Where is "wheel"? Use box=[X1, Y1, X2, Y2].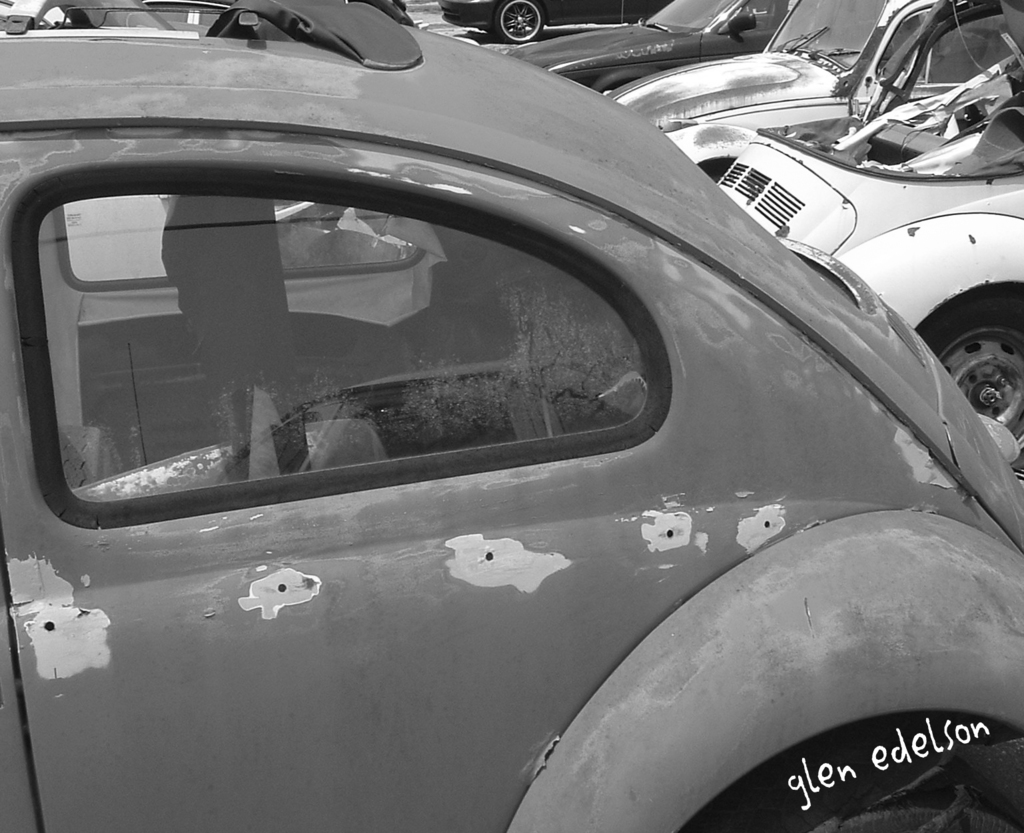
box=[926, 295, 1023, 474].
